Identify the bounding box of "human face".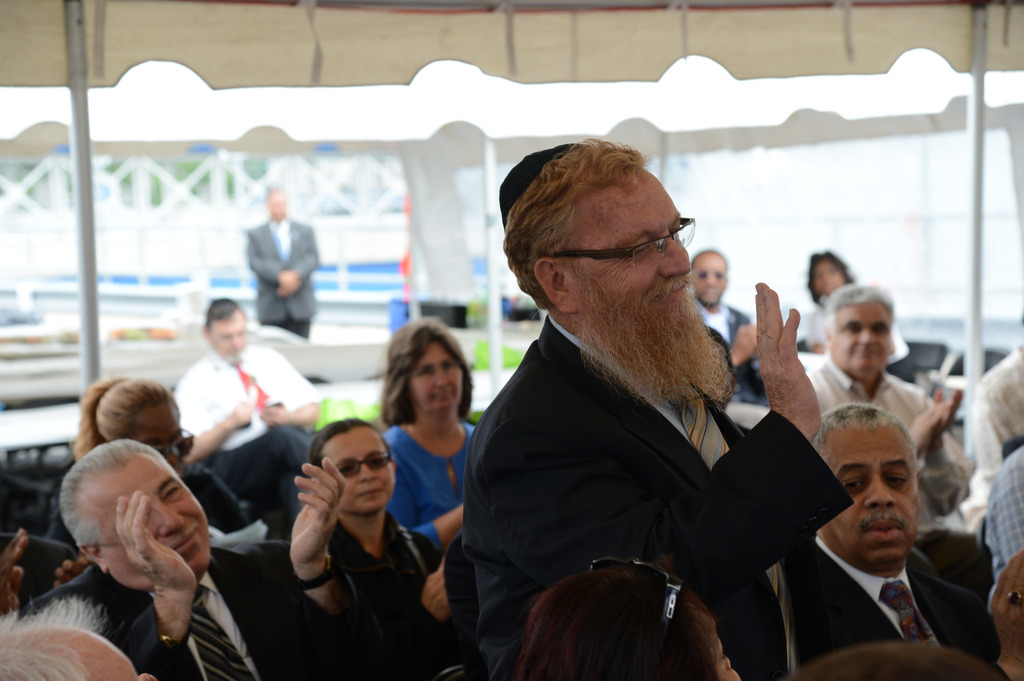
(x1=71, y1=453, x2=209, y2=573).
